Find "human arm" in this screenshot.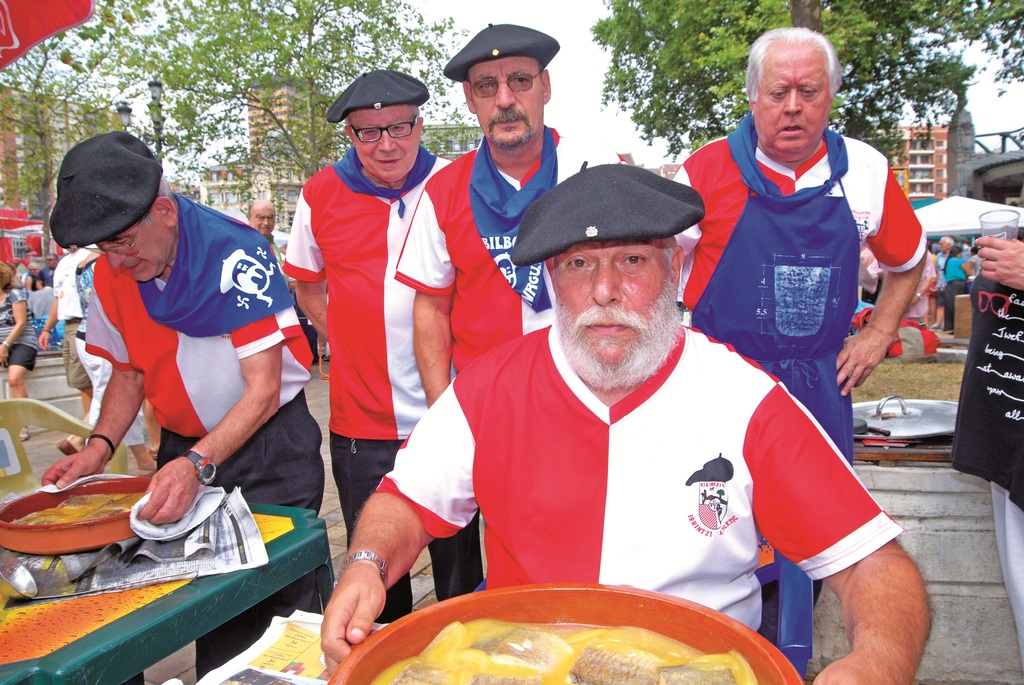
The bounding box for "human arm" is x1=835, y1=143, x2=929, y2=393.
